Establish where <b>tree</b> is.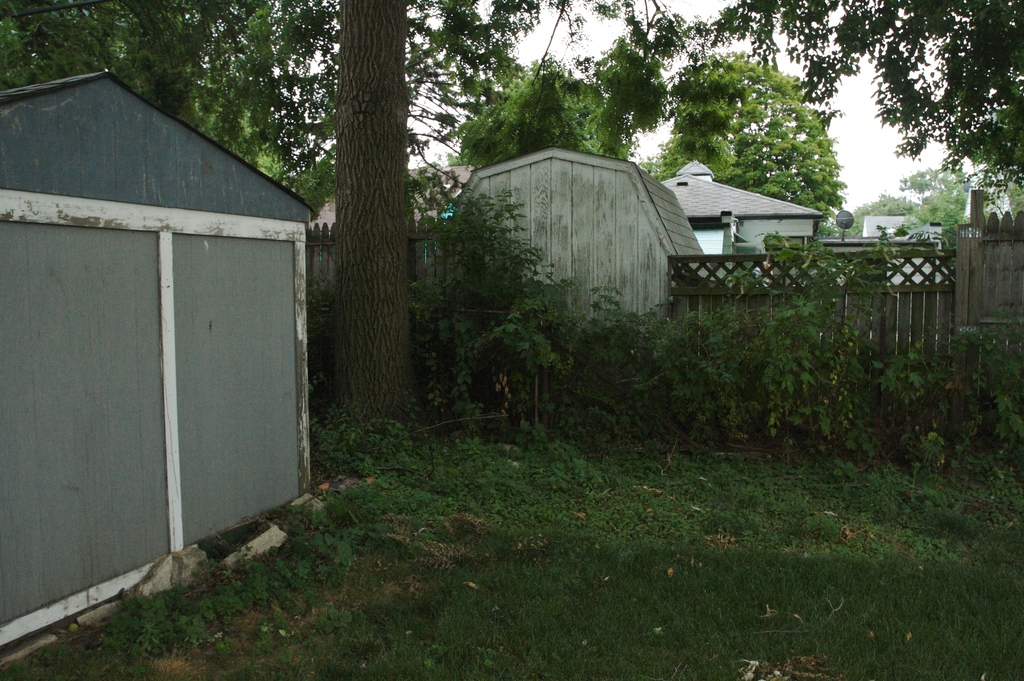
Established at select_region(899, 161, 963, 240).
